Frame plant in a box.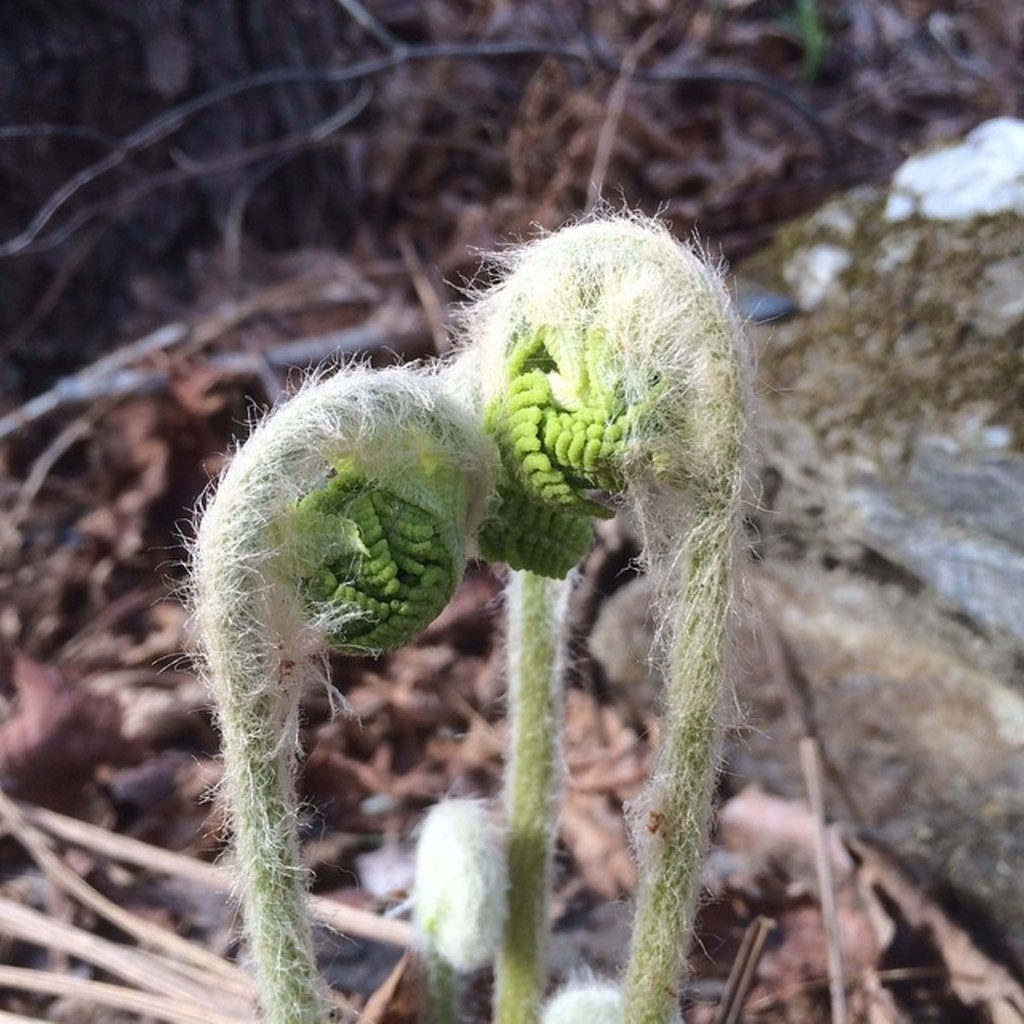
146 336 509 1022.
